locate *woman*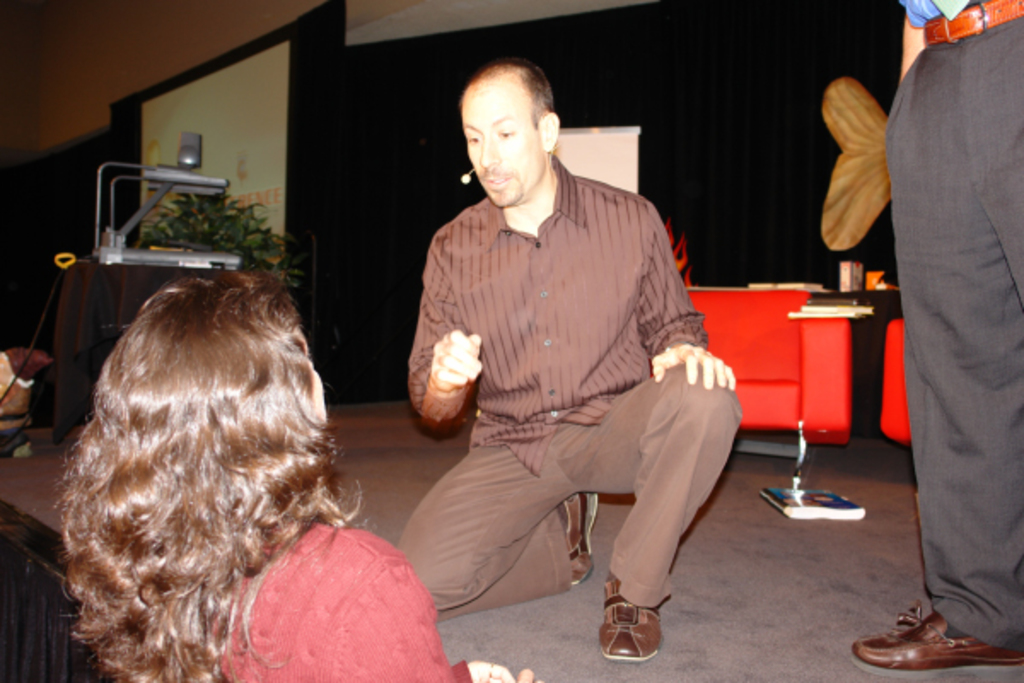
(left=12, top=225, right=408, bottom=664)
